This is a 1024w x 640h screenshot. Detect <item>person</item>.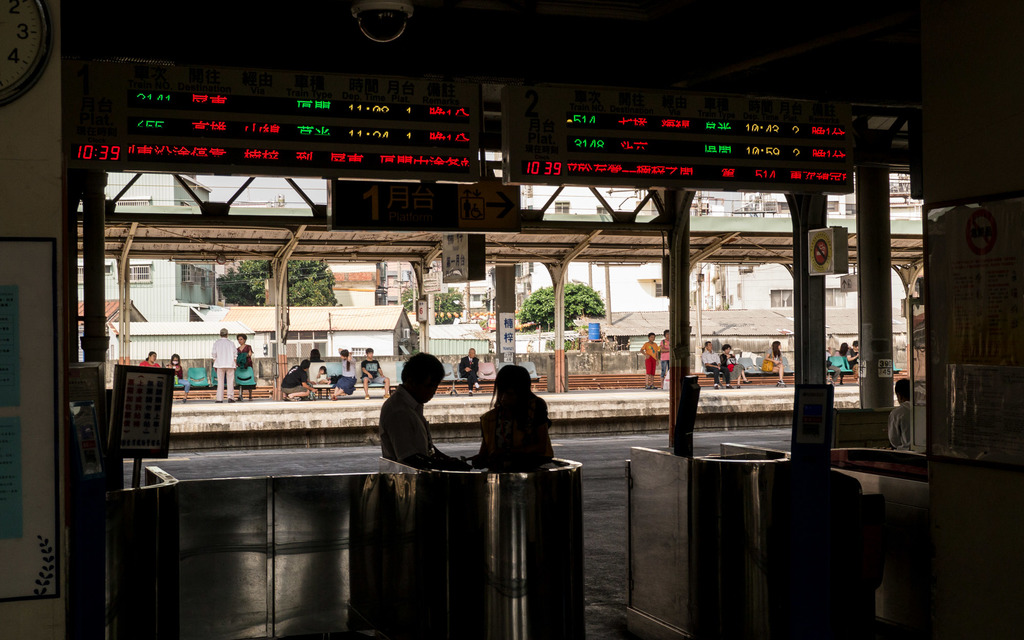
[left=840, top=335, right=856, bottom=385].
